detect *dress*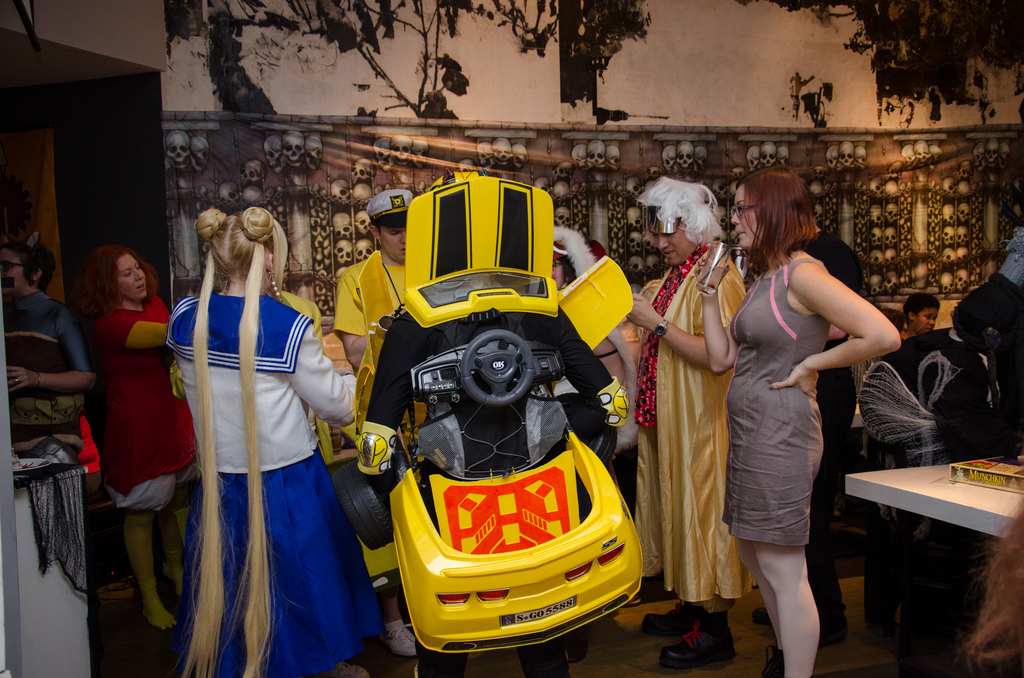
[637,249,749,613]
